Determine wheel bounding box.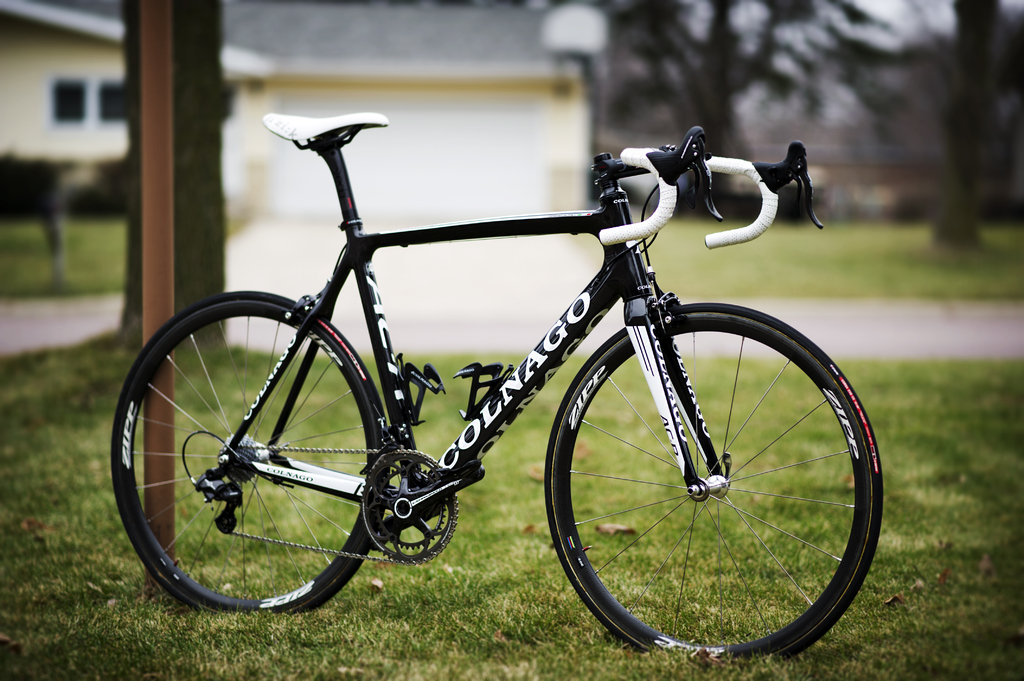
Determined: pyautogui.locateOnScreen(351, 448, 461, 566).
